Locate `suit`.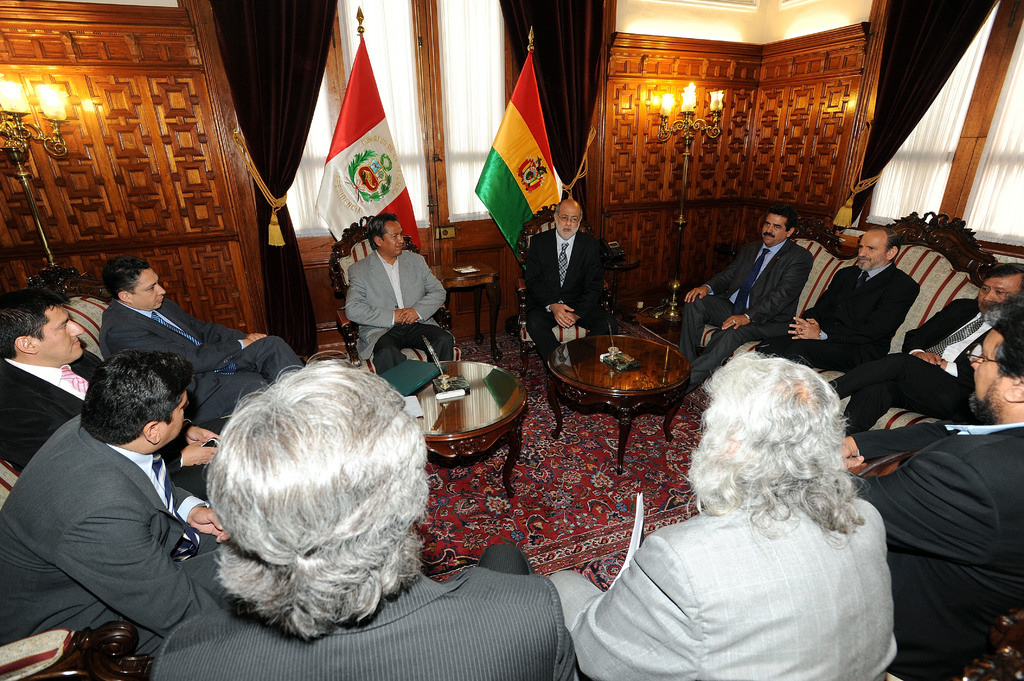
Bounding box: box=[850, 419, 1023, 680].
